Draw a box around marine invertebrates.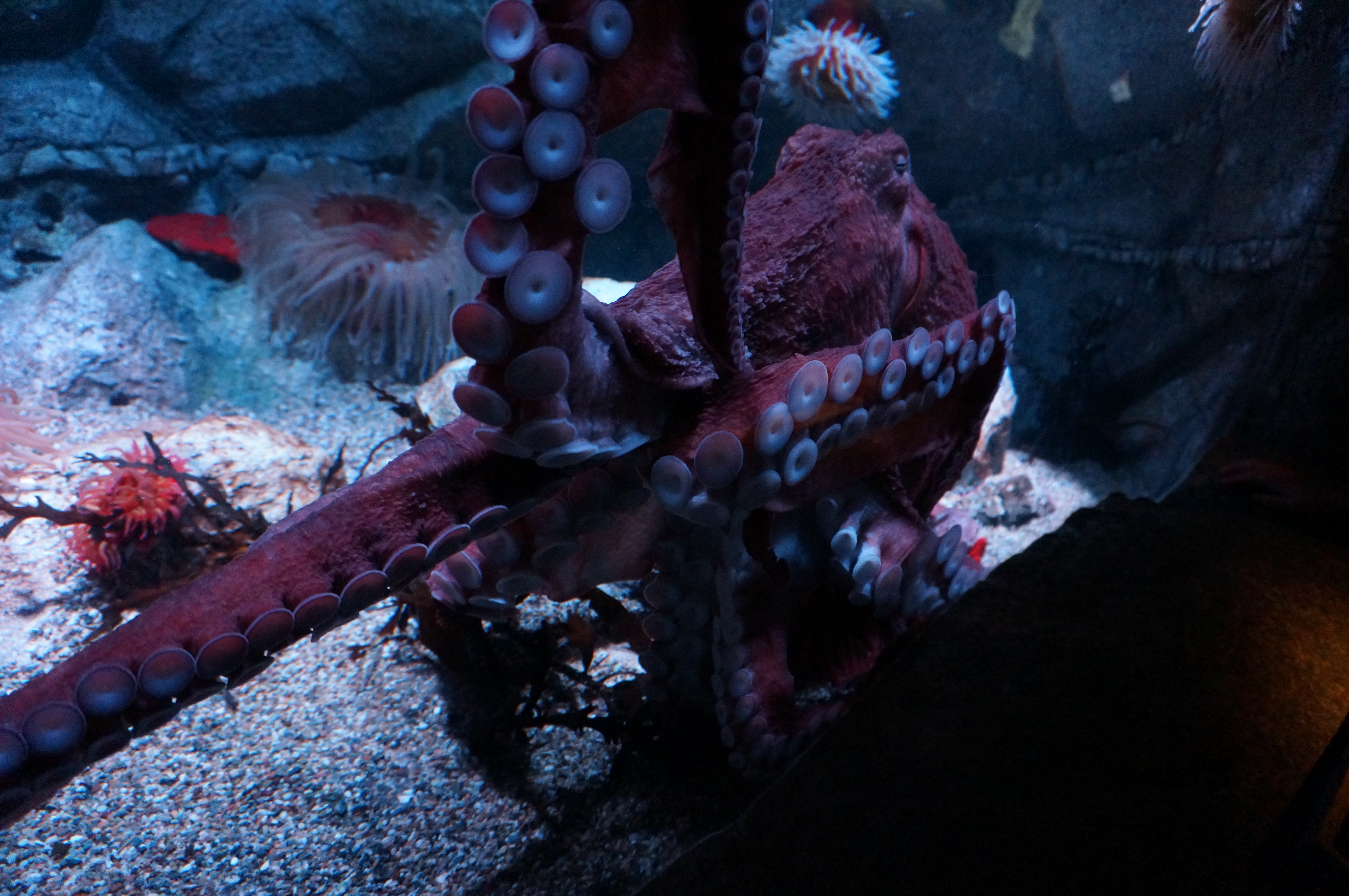
BBox(0, 0, 284, 246).
